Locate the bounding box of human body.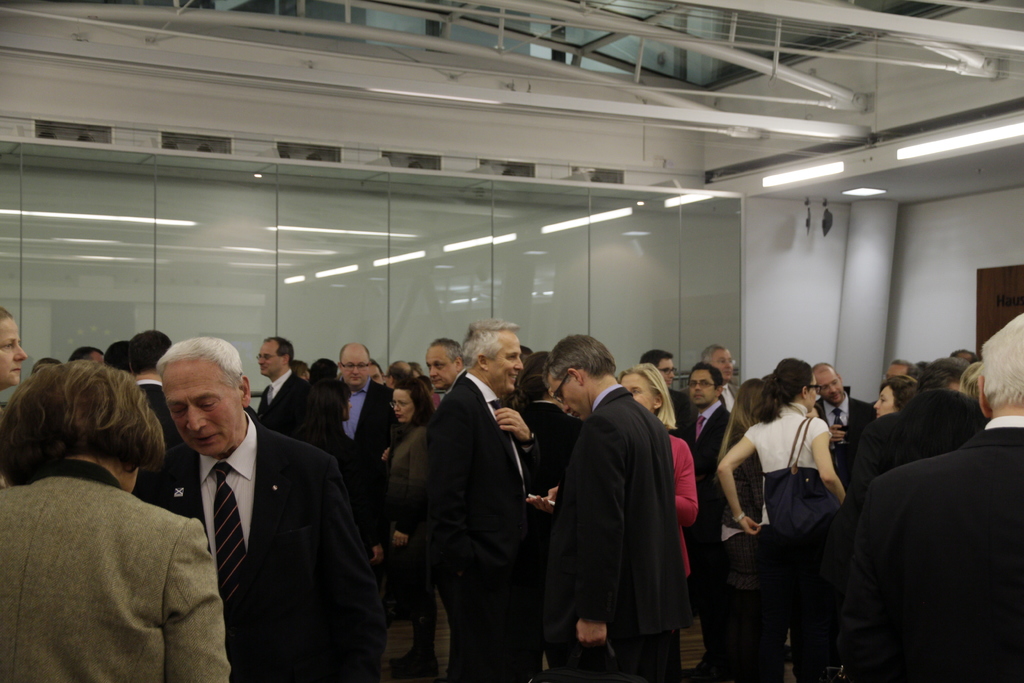
Bounding box: l=248, t=328, r=321, b=438.
